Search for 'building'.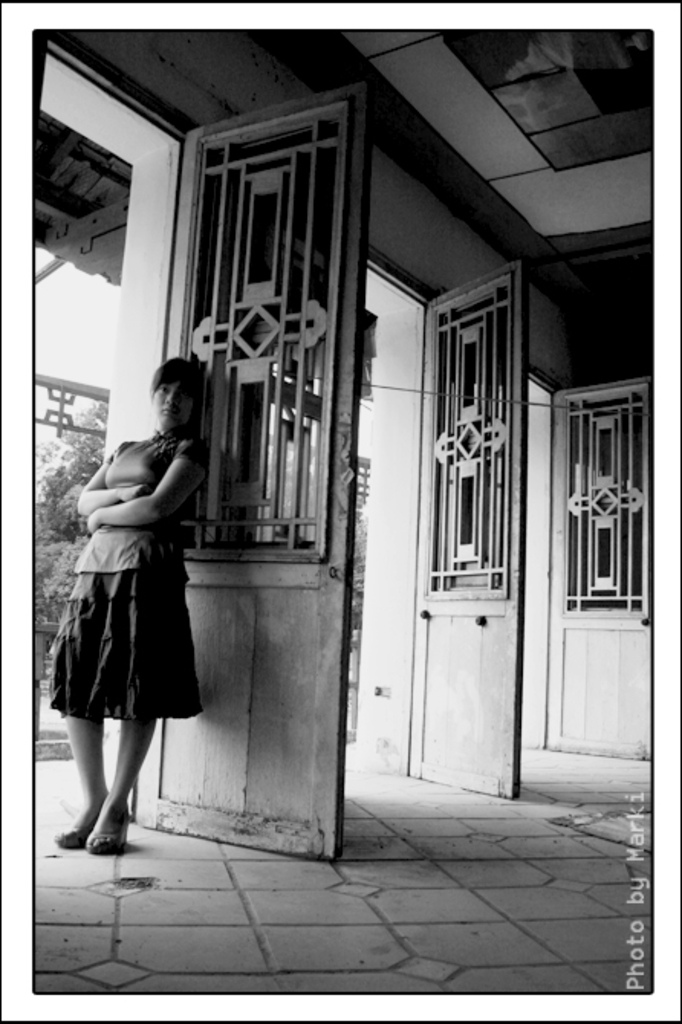
Found at (left=38, top=26, right=654, bottom=992).
